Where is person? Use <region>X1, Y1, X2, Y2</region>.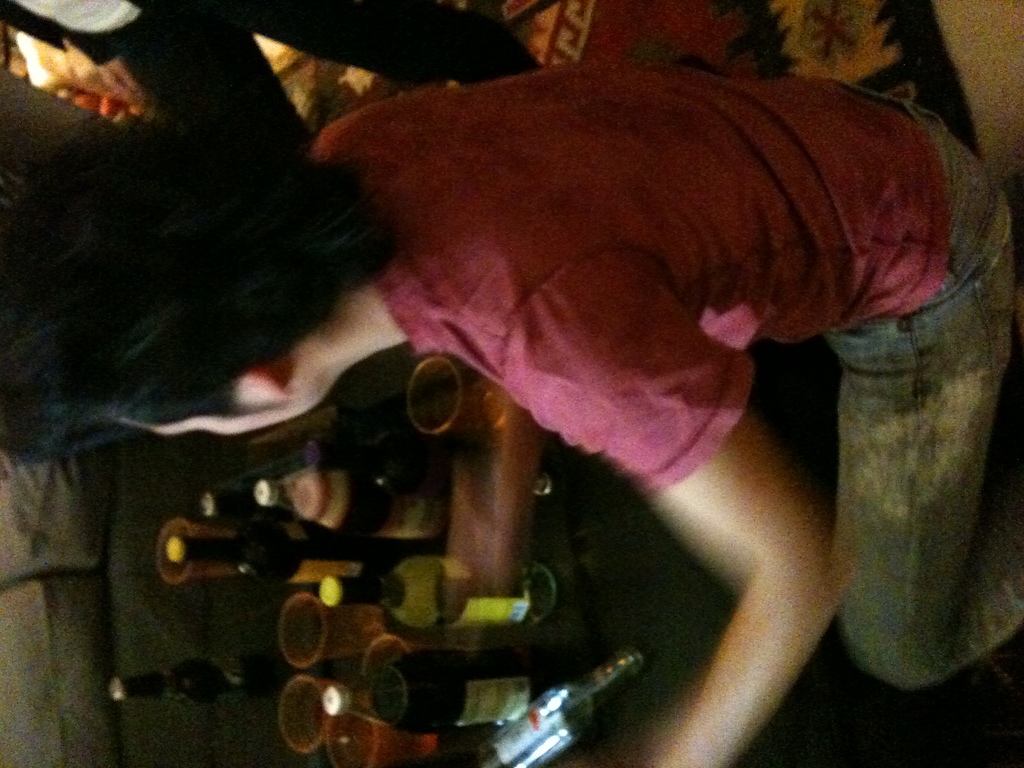
<region>0, 0, 540, 156</region>.
